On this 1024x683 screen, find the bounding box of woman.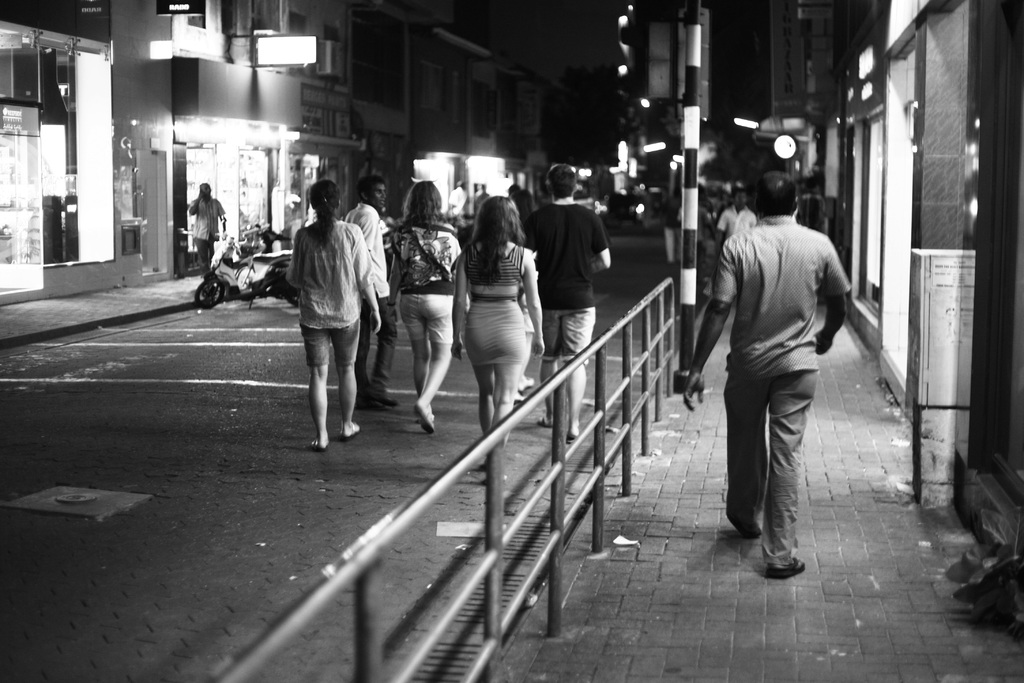
Bounding box: x1=447, y1=178, x2=539, y2=443.
